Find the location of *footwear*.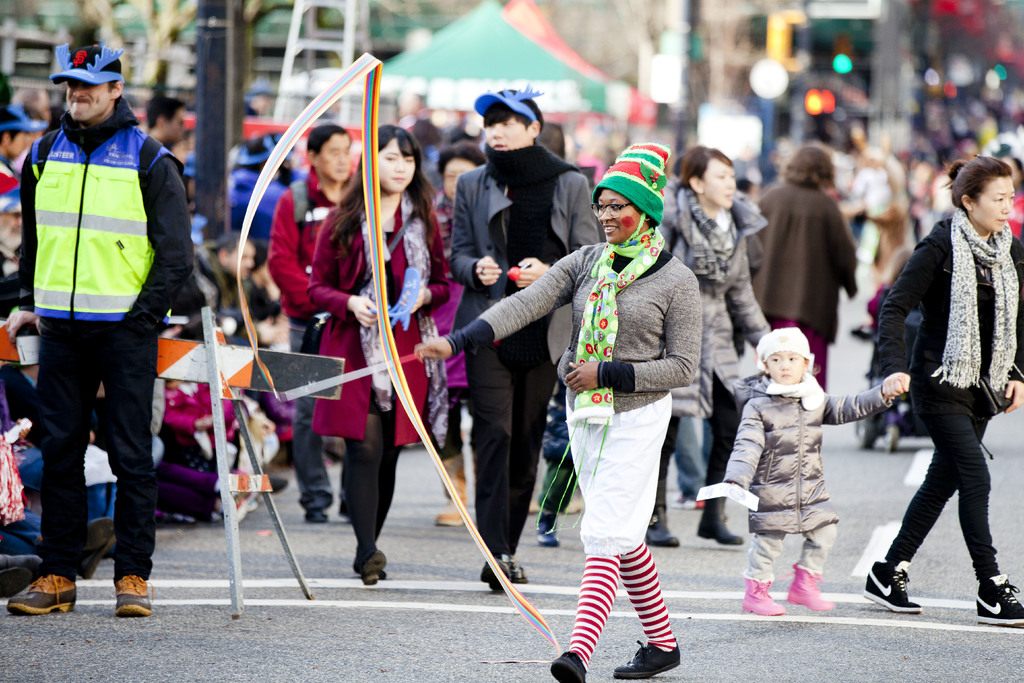
Location: crop(10, 573, 75, 621).
